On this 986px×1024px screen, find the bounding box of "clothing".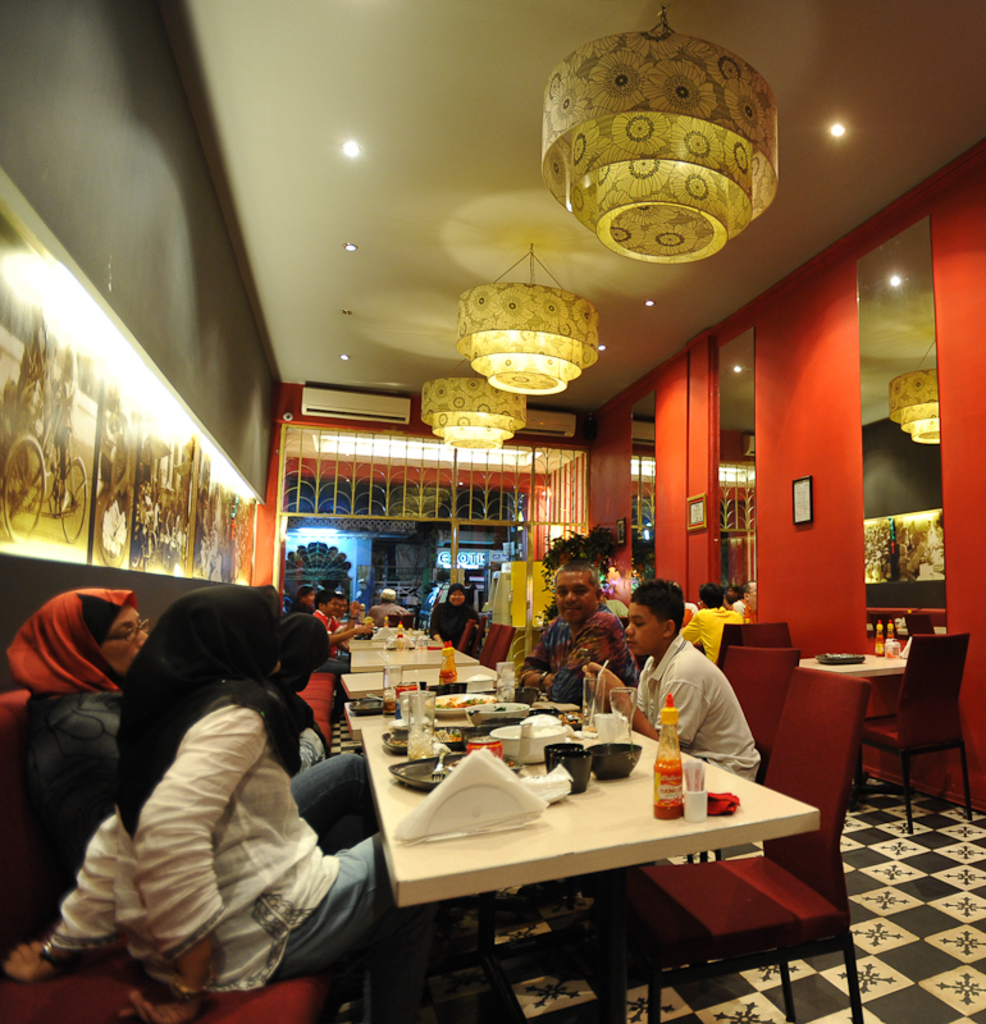
Bounding box: box(556, 556, 618, 623).
